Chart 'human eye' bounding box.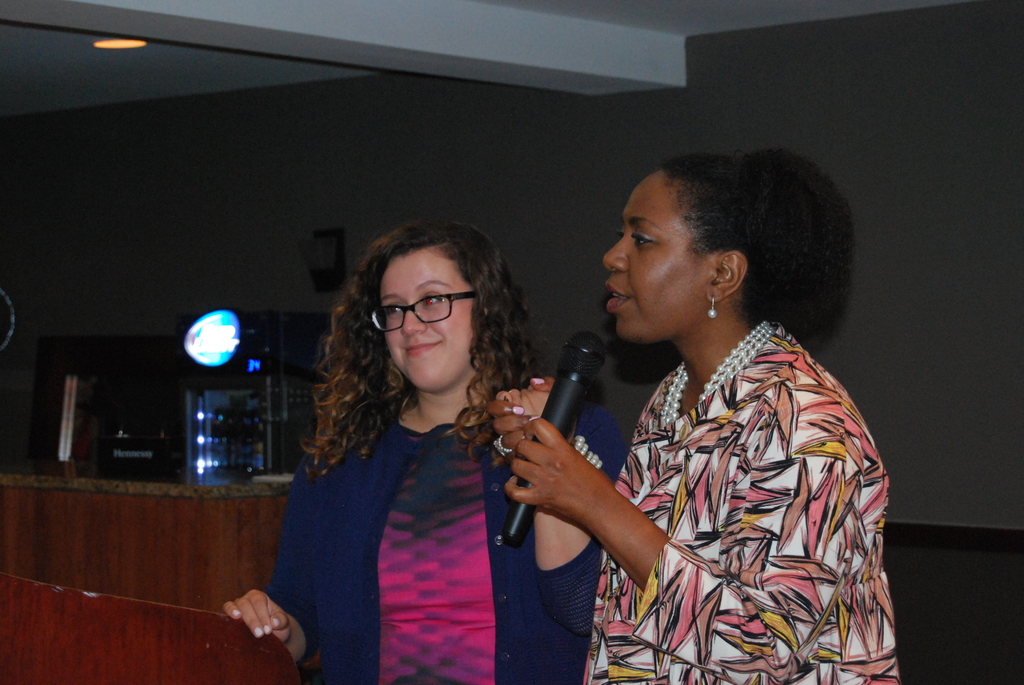
Charted: x1=383, y1=300, x2=406, y2=320.
